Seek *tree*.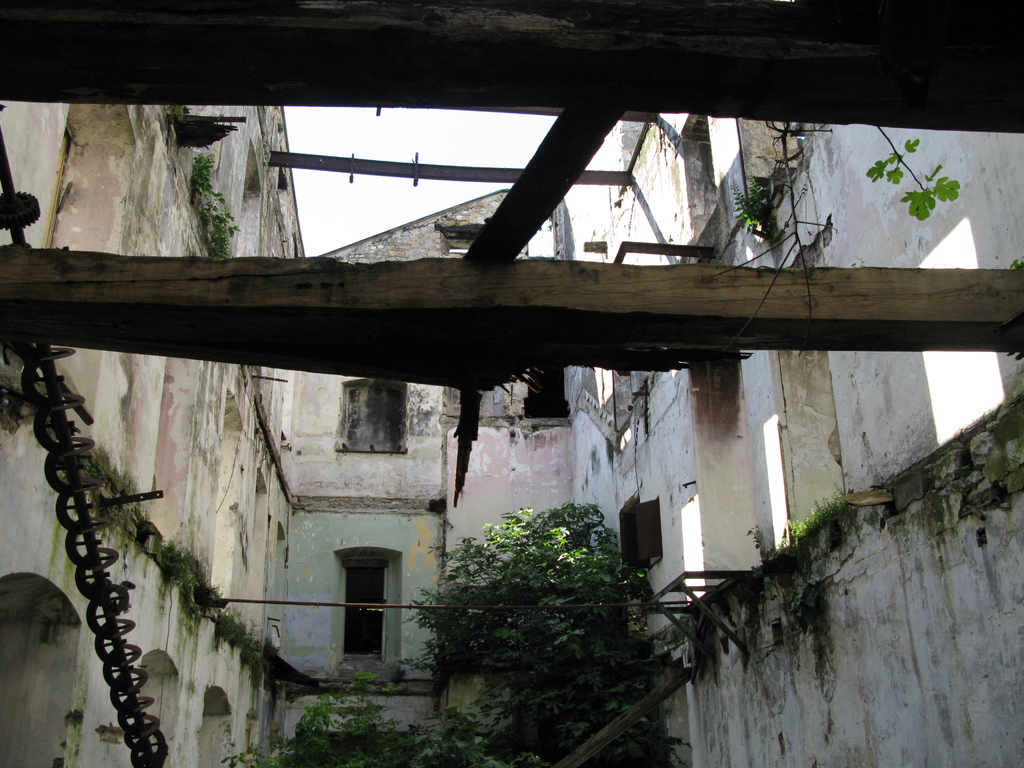
x1=392 y1=481 x2=671 y2=717.
